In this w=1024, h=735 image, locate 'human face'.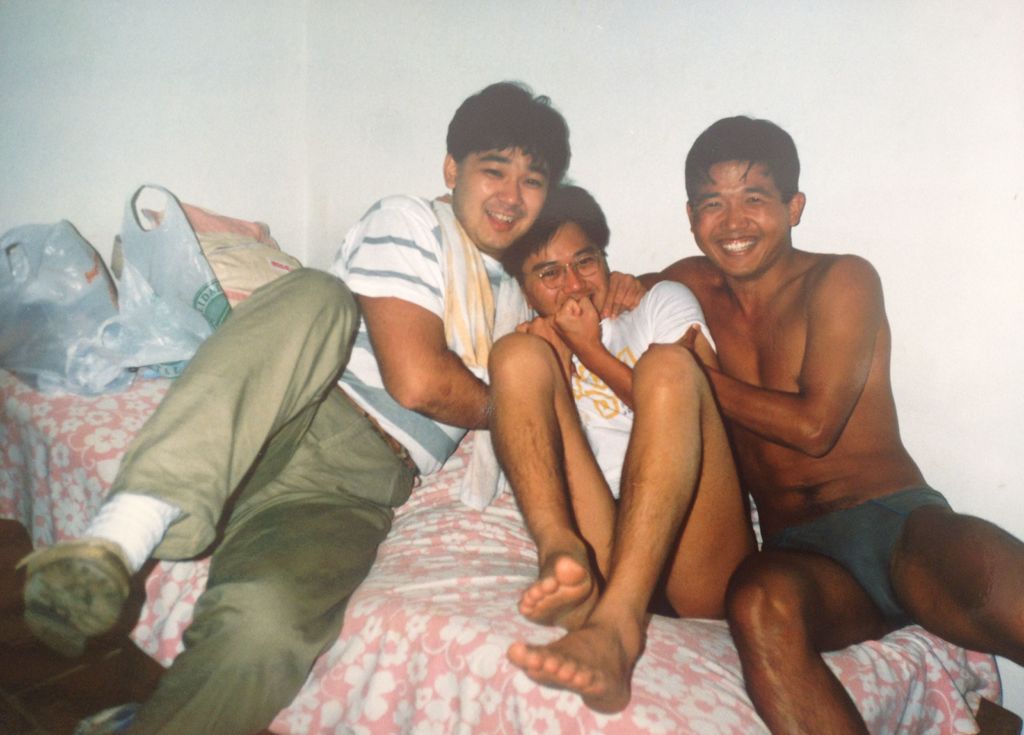
Bounding box: rect(691, 158, 788, 276).
